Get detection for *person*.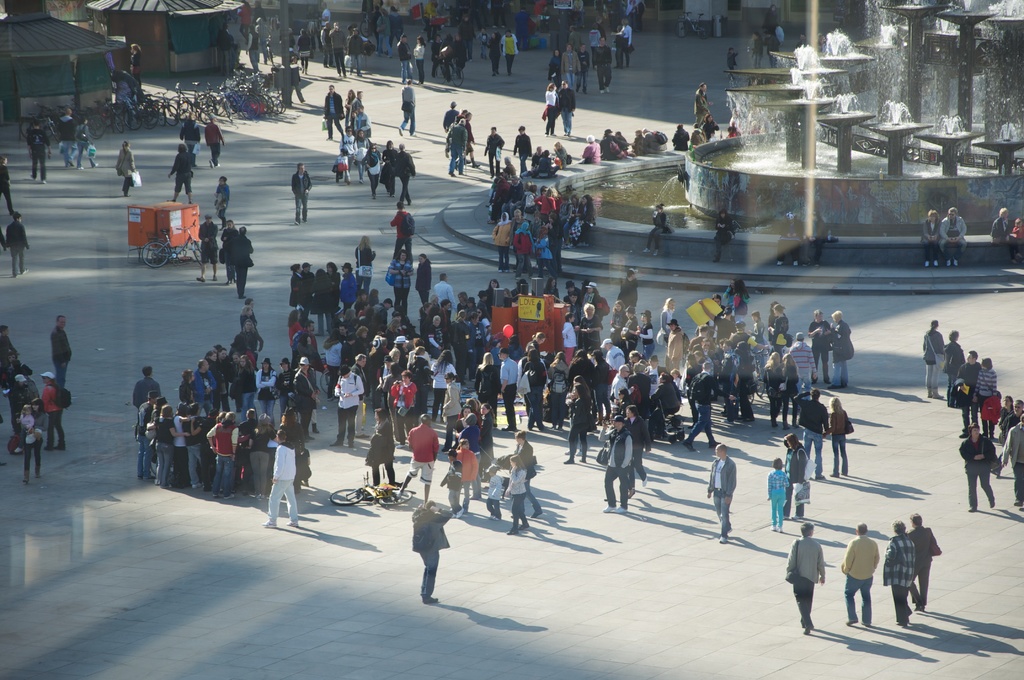
Detection: 774 22 788 46.
